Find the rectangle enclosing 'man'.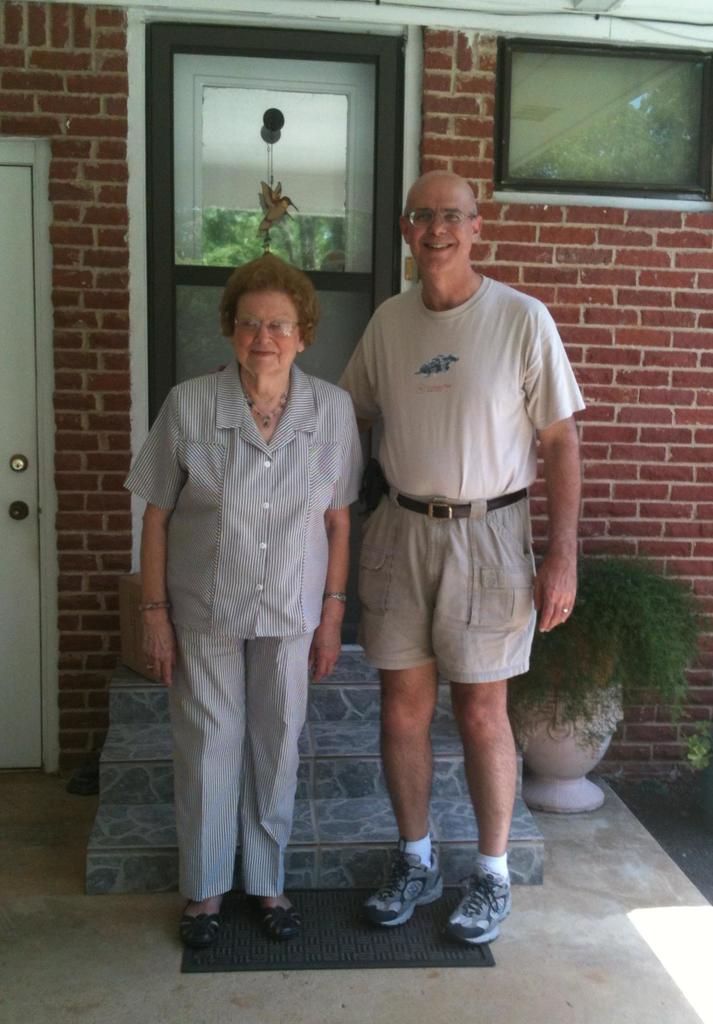
333:270:575:680.
